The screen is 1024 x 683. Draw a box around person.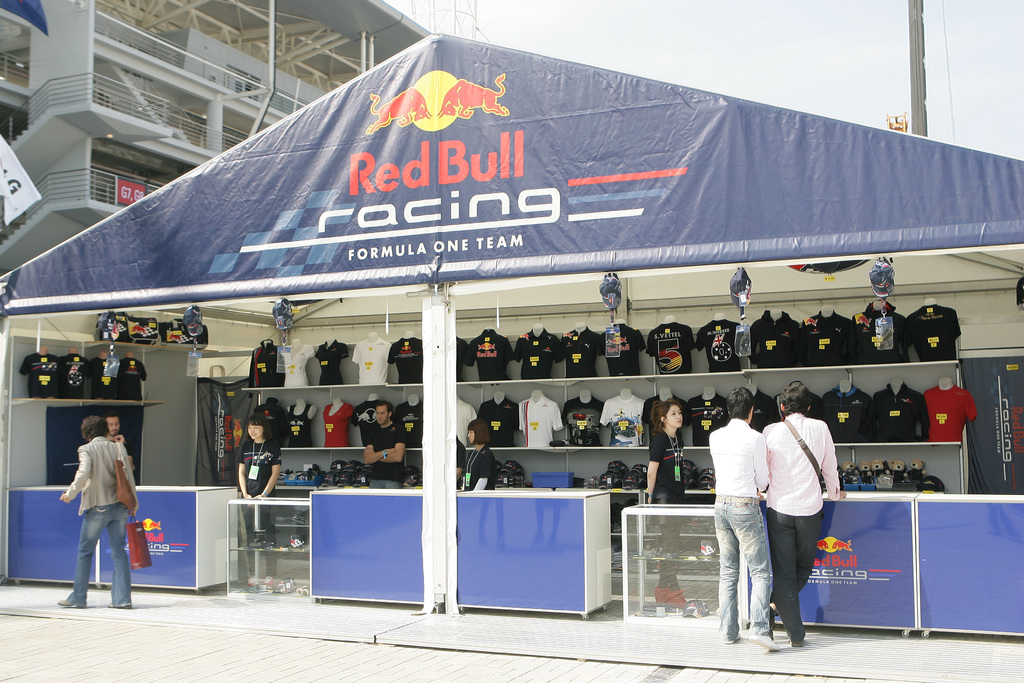
(707, 387, 780, 654).
